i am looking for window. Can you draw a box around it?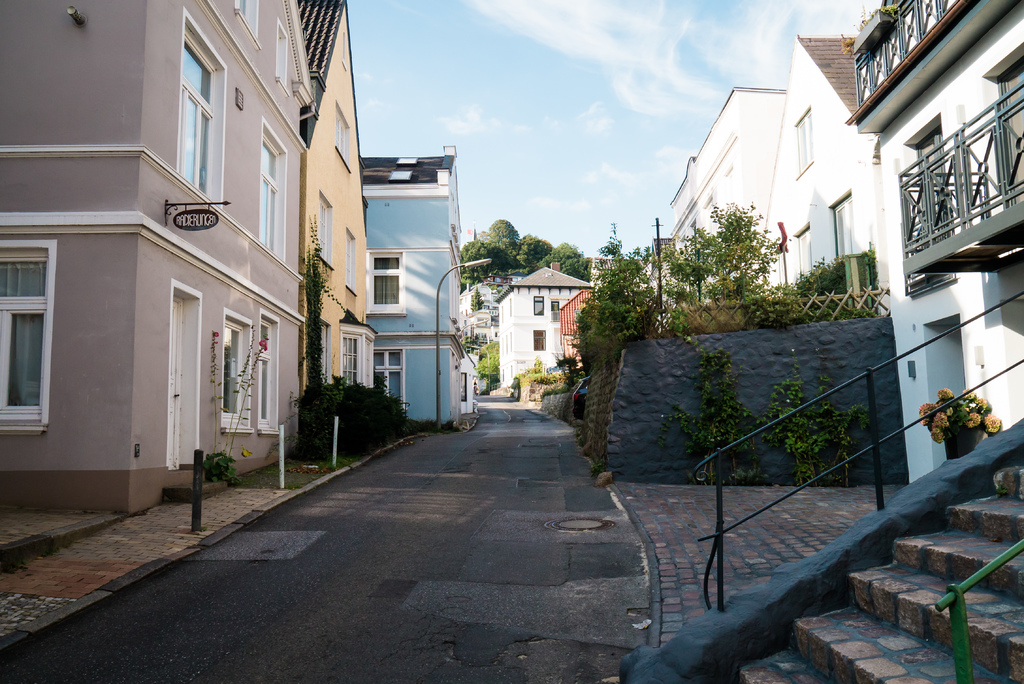
Sure, the bounding box is Rect(223, 305, 255, 437).
